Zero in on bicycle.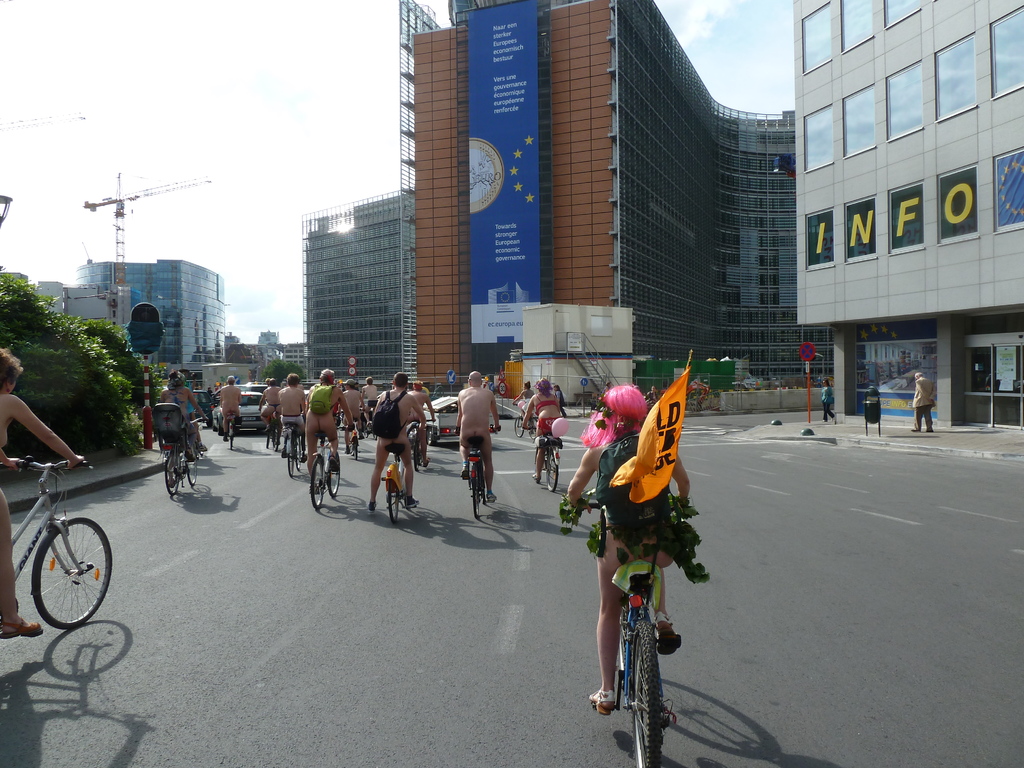
Zeroed in: (382, 422, 422, 520).
